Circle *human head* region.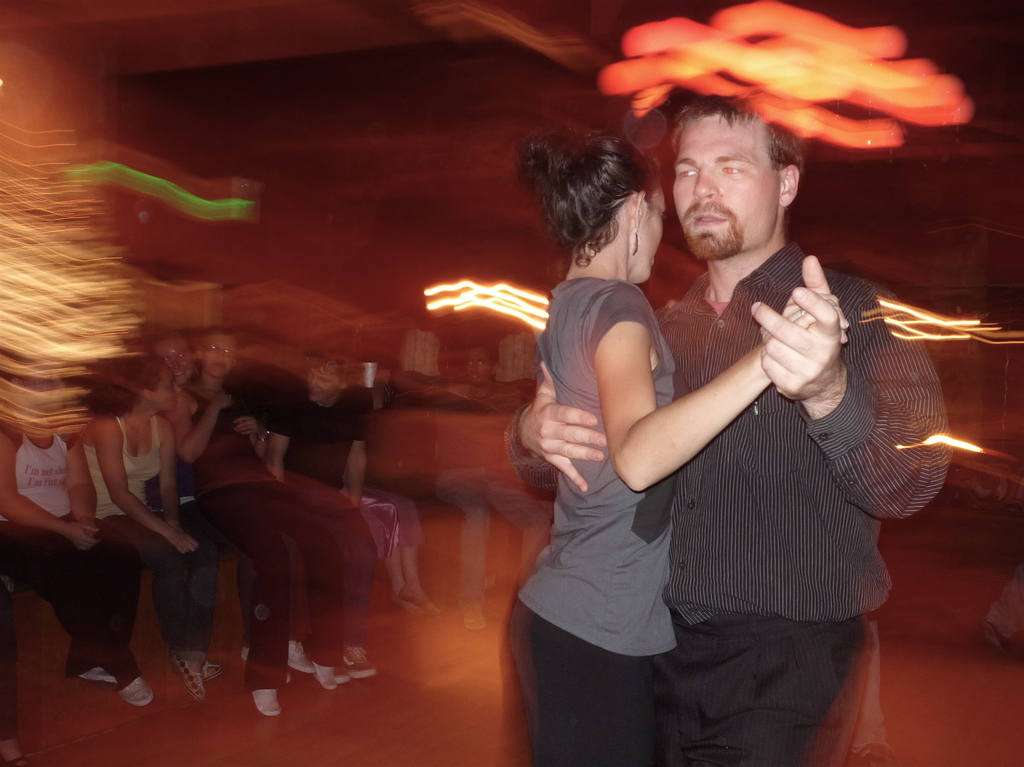
Region: [left=433, top=341, right=468, bottom=382].
